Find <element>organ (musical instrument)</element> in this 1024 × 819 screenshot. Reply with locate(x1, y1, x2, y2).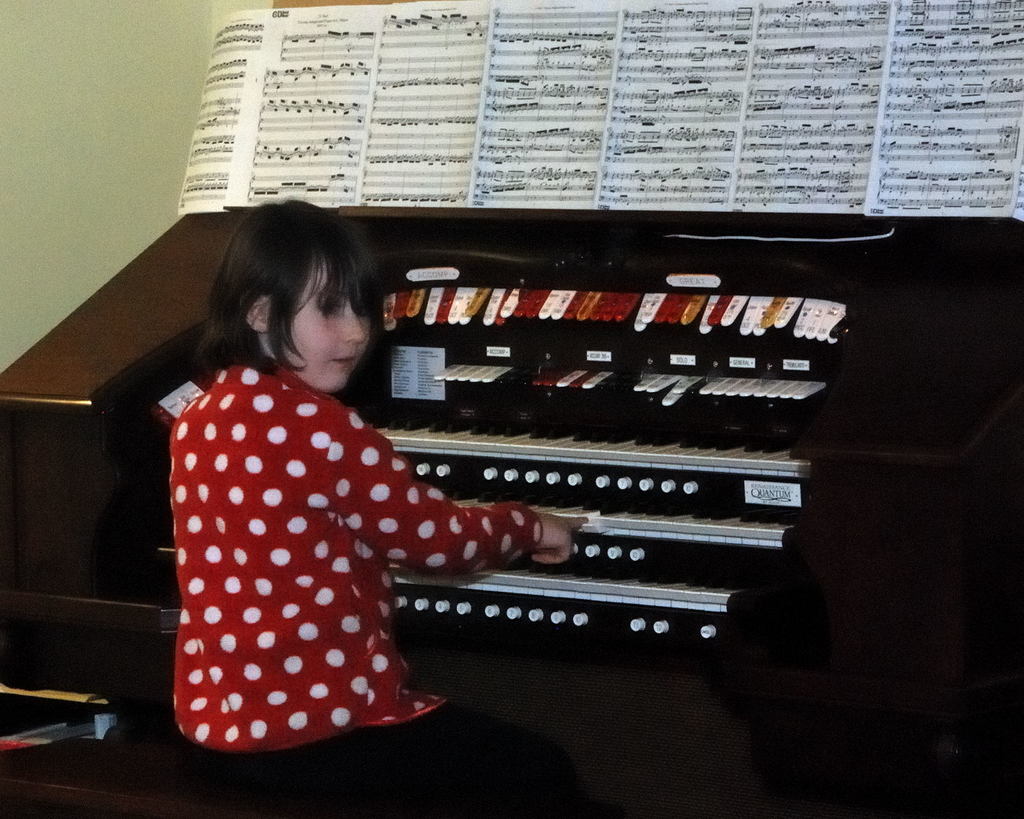
locate(0, 213, 1017, 818).
